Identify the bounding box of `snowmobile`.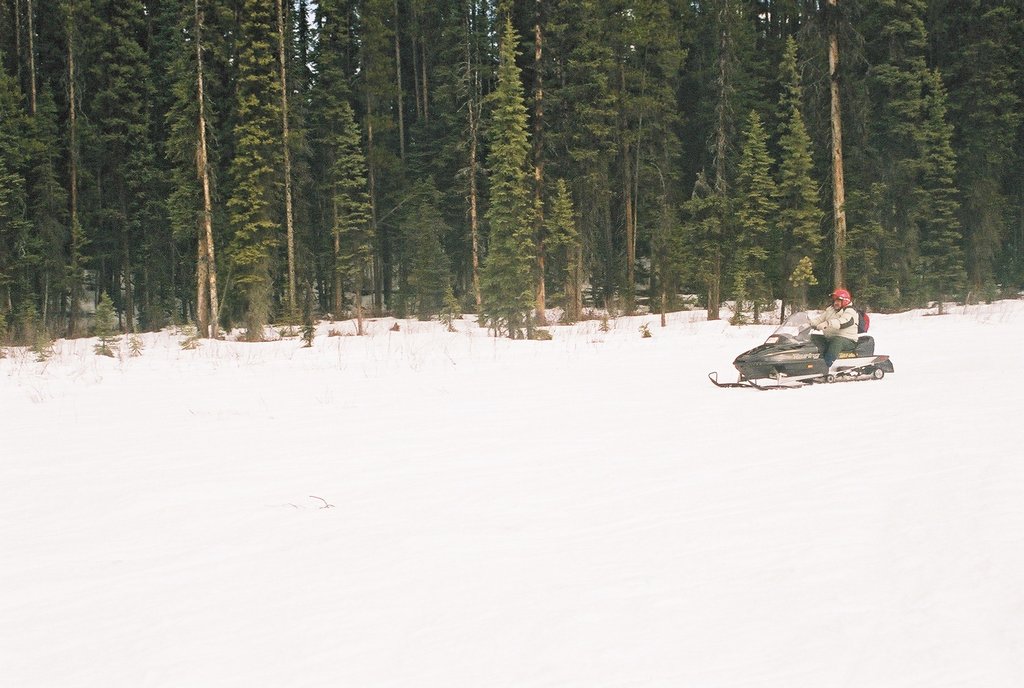
<bbox>709, 311, 895, 392</bbox>.
